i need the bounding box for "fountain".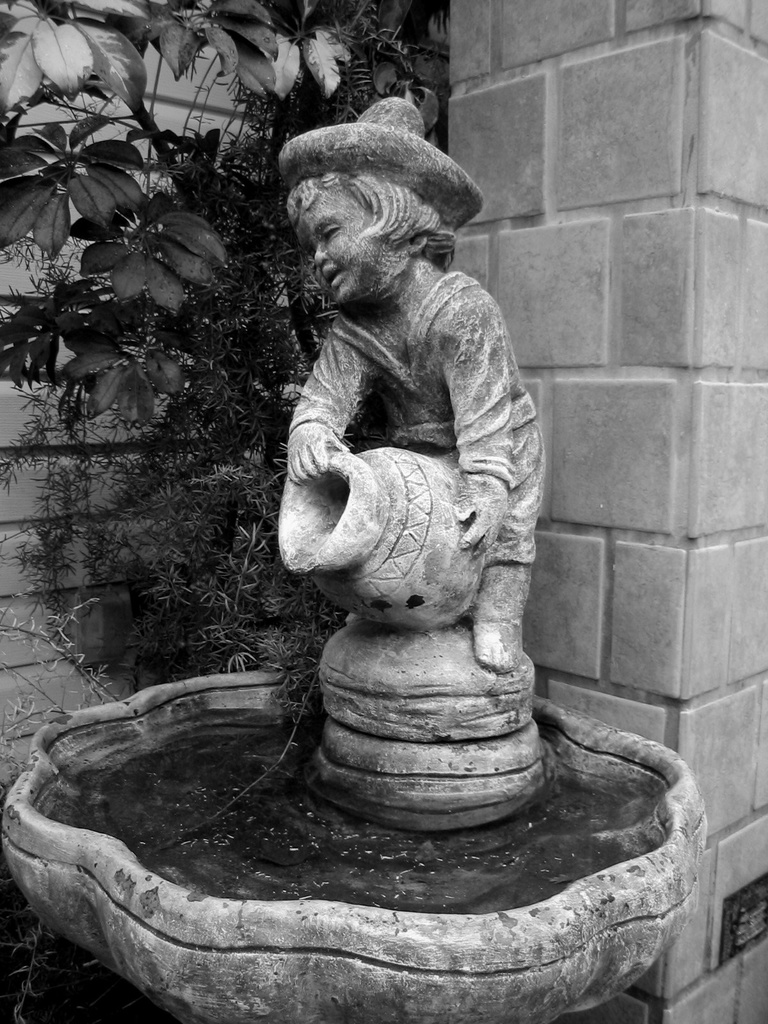
Here it is: [left=1, top=93, right=713, bottom=1023].
